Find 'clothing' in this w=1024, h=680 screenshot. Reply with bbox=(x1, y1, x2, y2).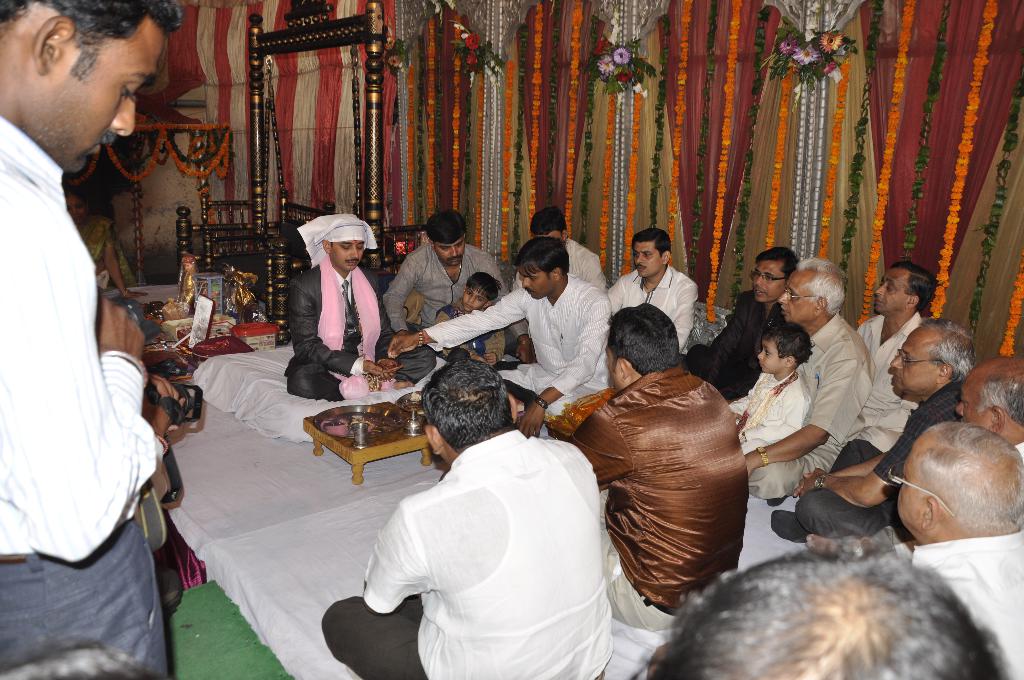
bbox=(569, 368, 744, 631).
